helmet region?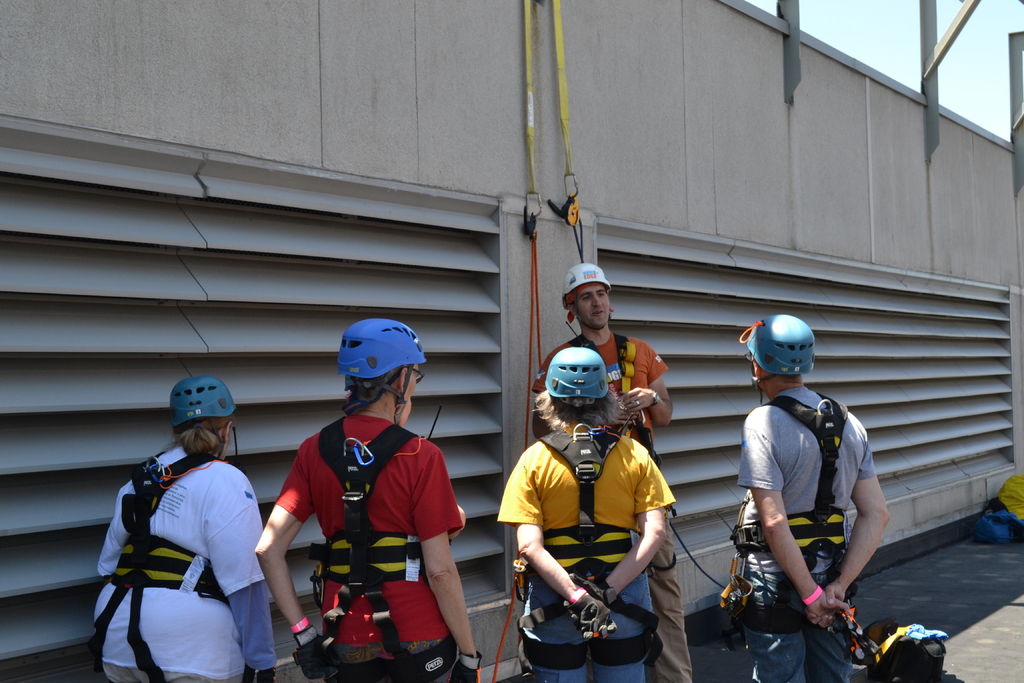
328, 331, 420, 435
